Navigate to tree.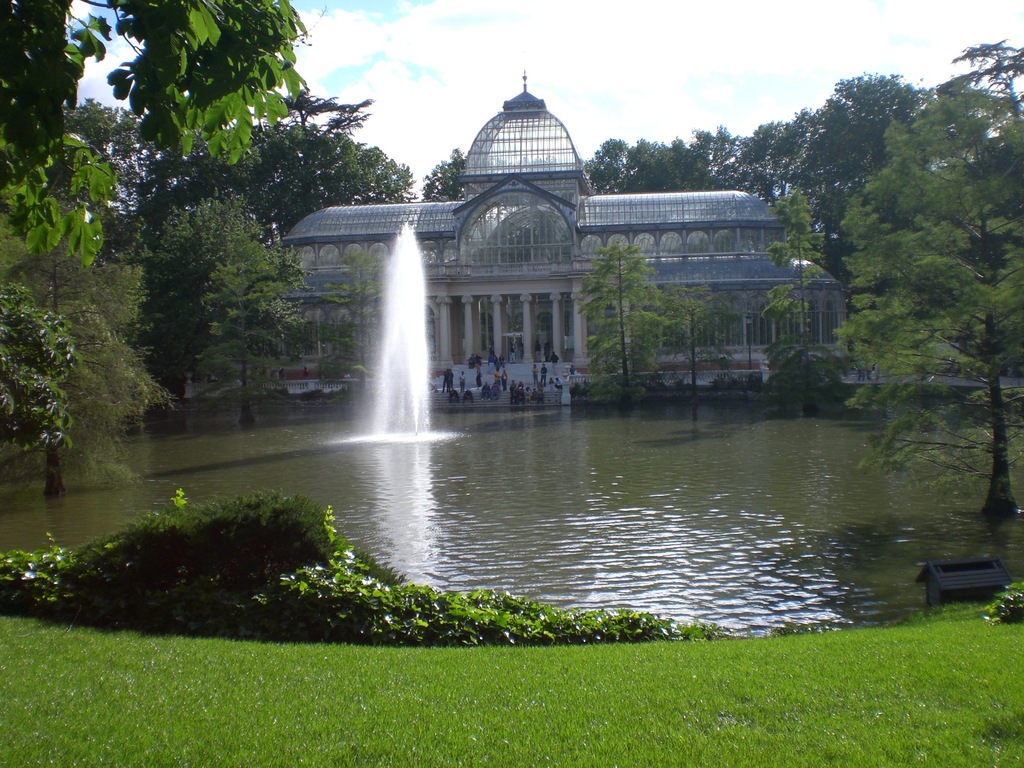
Navigation target: rect(201, 231, 299, 424).
